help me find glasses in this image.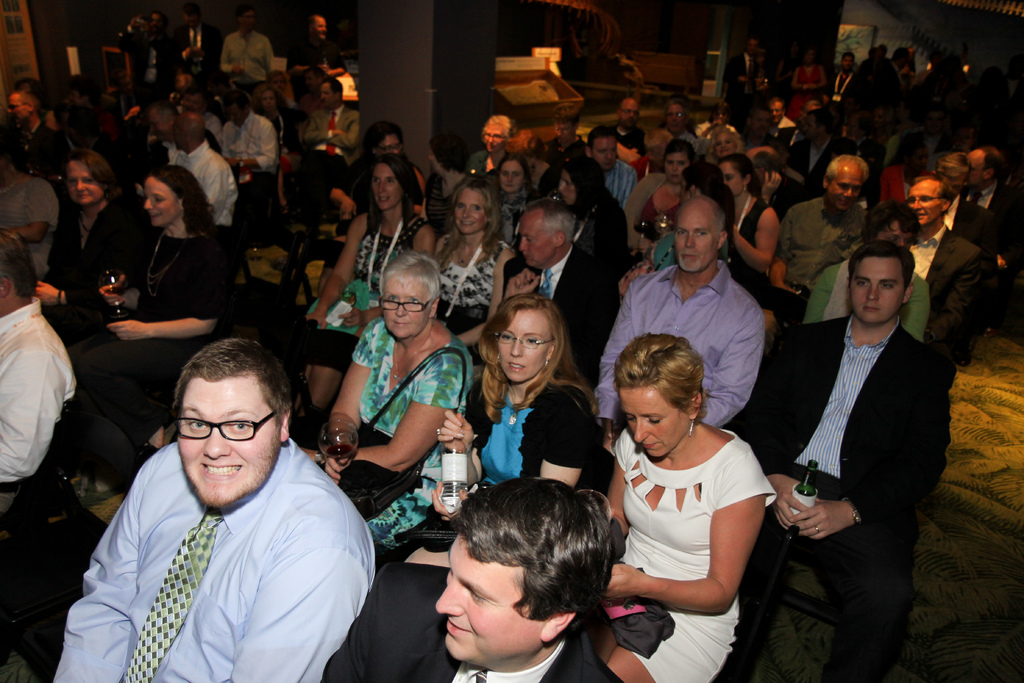
Found it: bbox=(376, 293, 431, 312).
